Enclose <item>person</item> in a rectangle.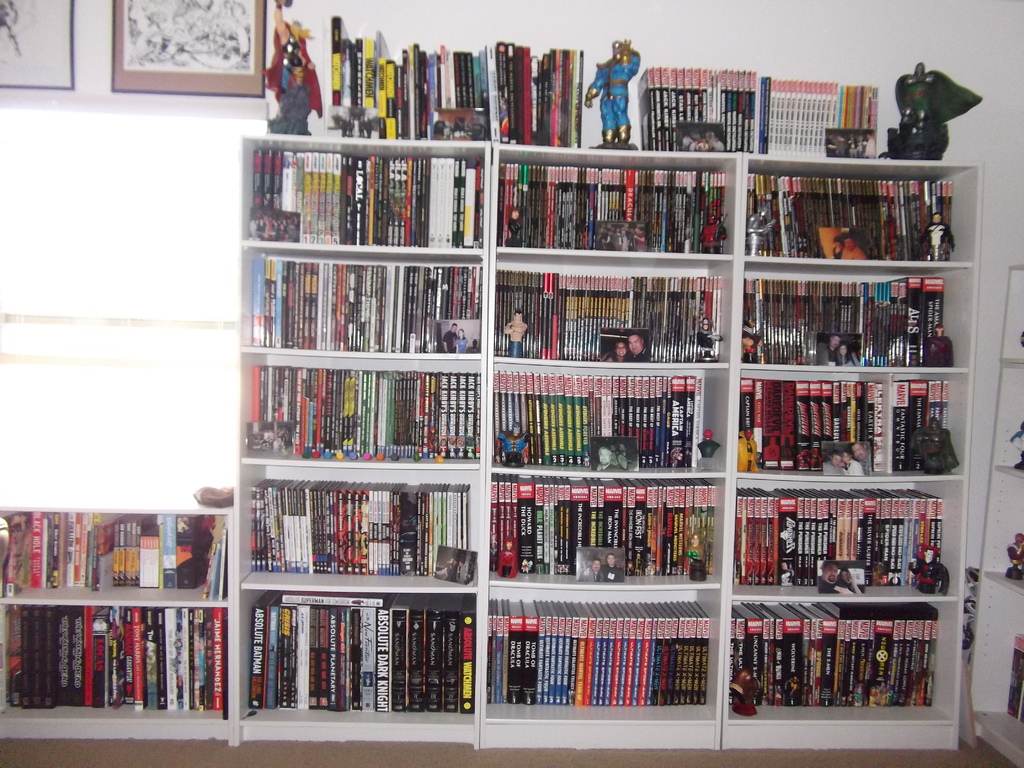
595 34 652 134.
